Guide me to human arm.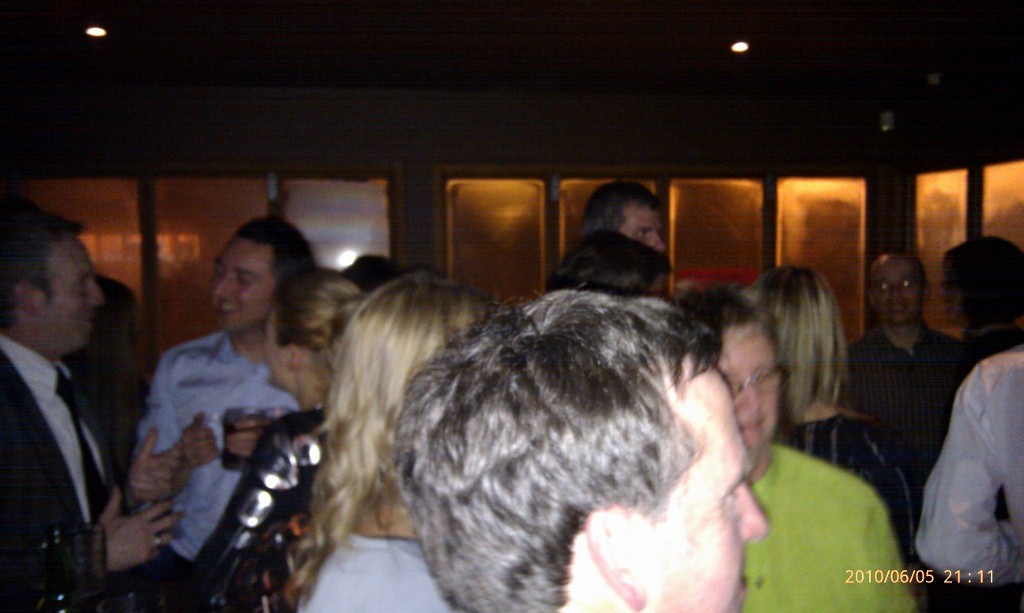
Guidance: l=859, t=414, r=929, b=537.
